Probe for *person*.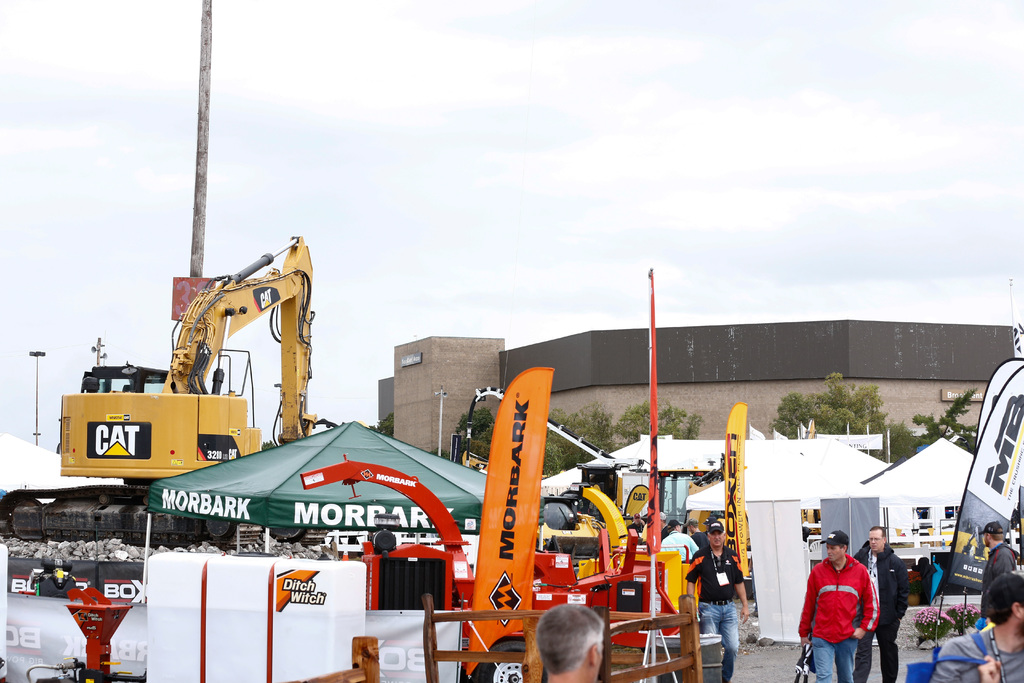
Probe result: left=927, top=575, right=1023, bottom=682.
